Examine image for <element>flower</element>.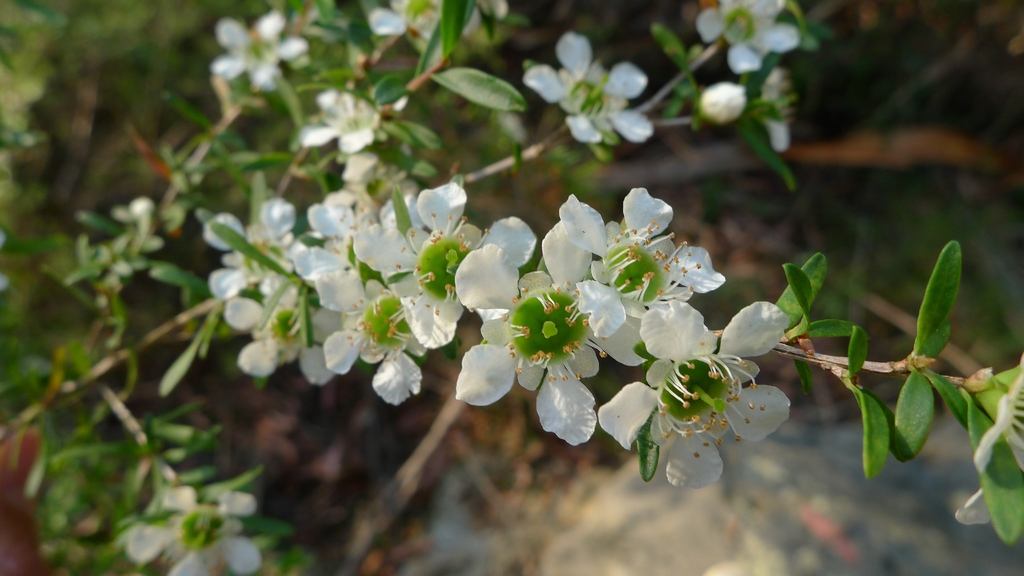
Examination result: {"x1": 693, "y1": 0, "x2": 799, "y2": 73}.
